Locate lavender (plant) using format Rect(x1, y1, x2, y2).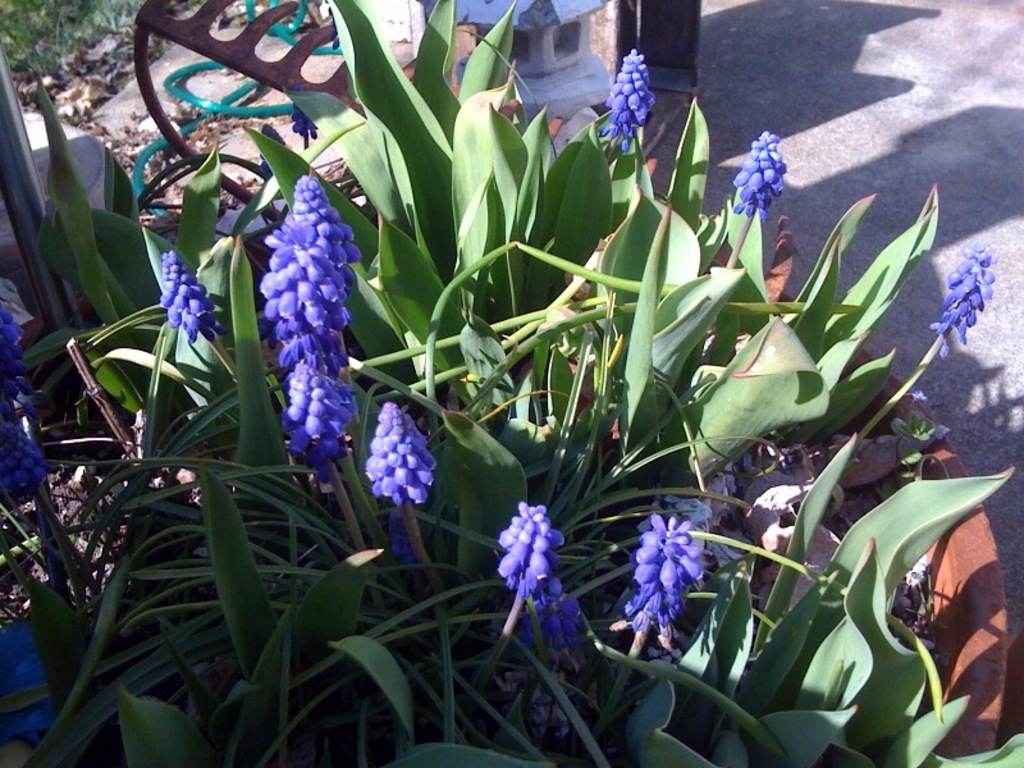
Rect(257, 178, 365, 498).
